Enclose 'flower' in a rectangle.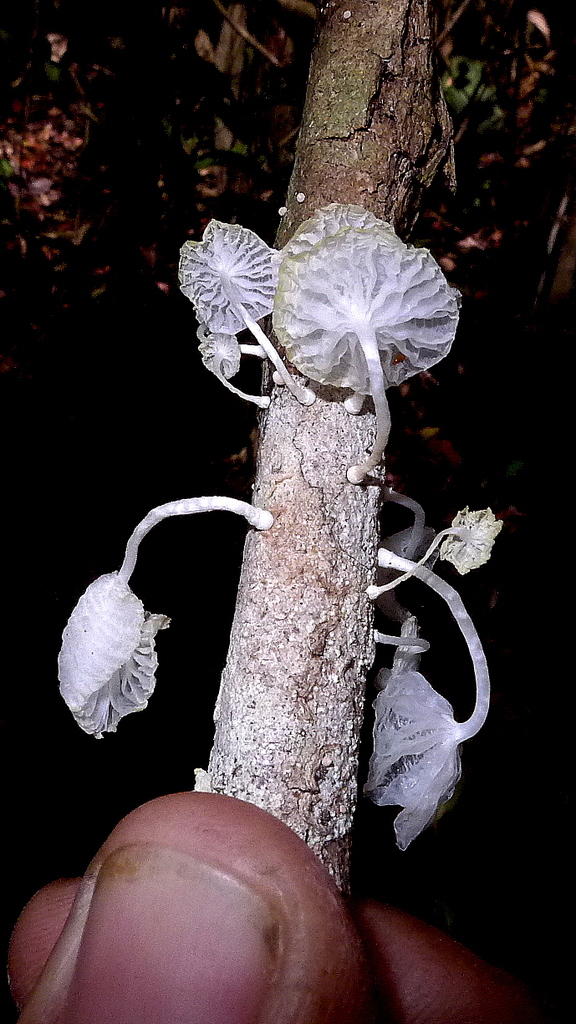
left=375, top=543, right=492, bottom=859.
